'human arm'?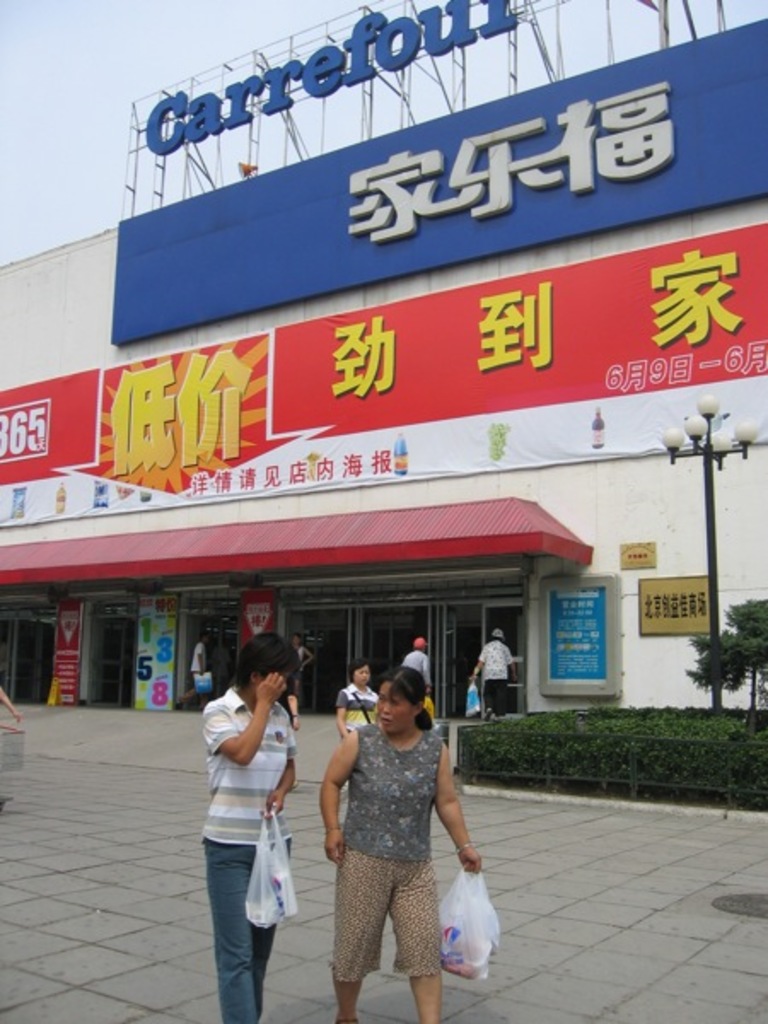
283 672 300 734
